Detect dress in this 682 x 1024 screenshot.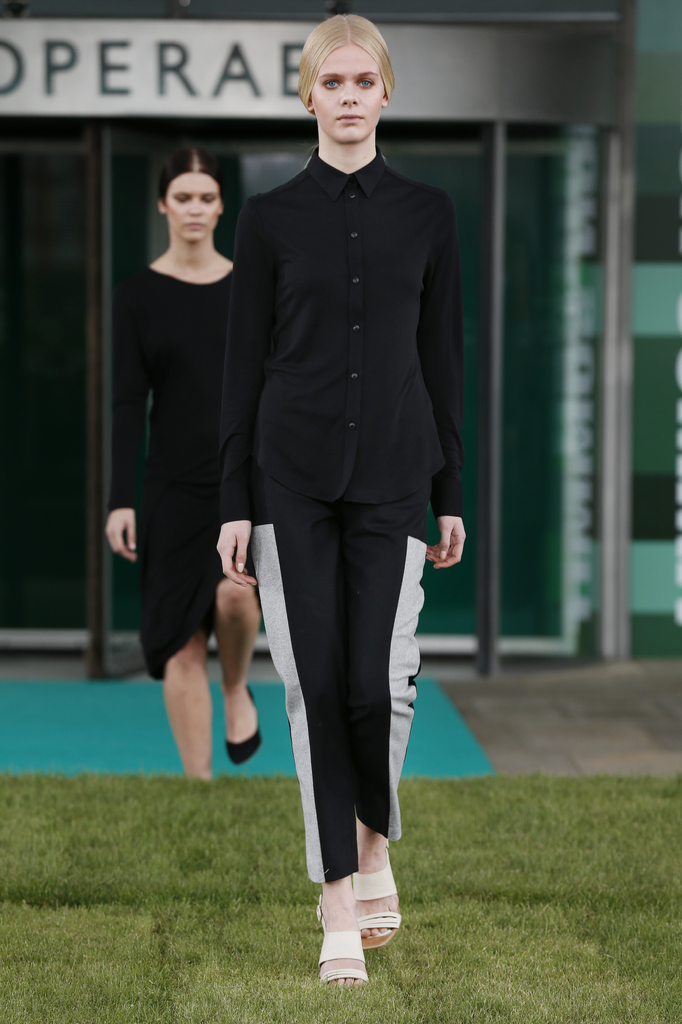
Detection: Rect(111, 259, 257, 676).
